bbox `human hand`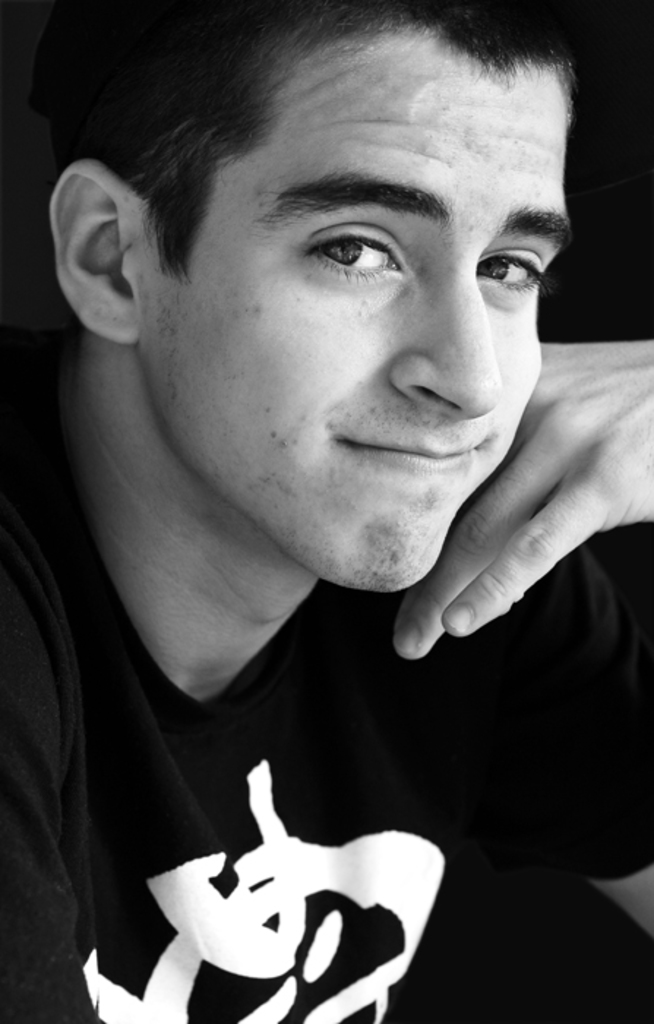
bbox=[379, 370, 632, 660]
